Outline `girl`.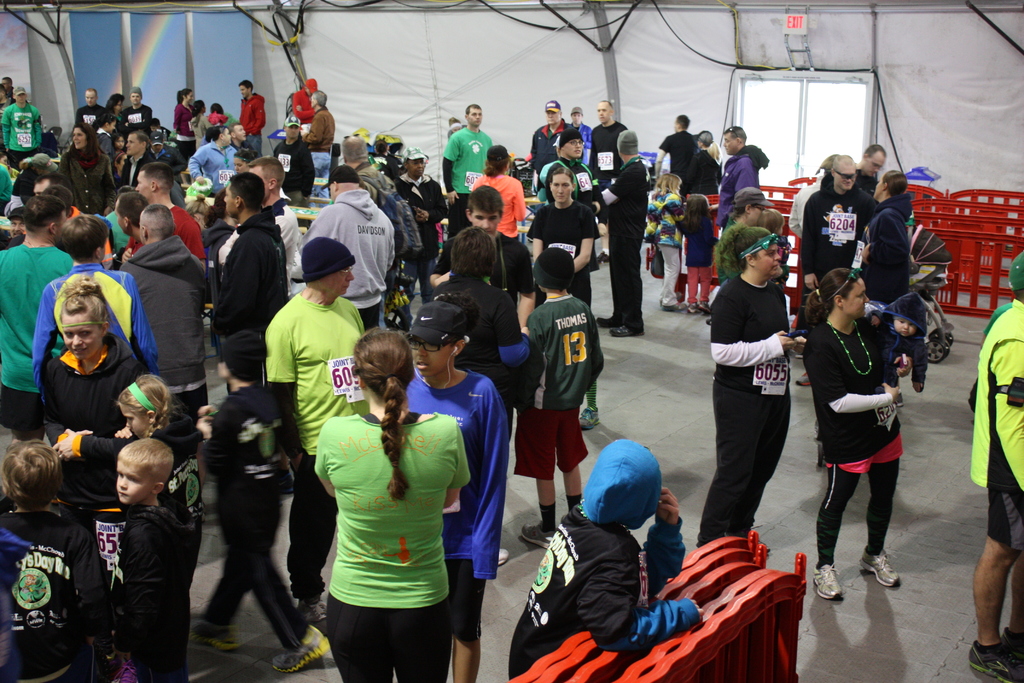
Outline: (394, 150, 449, 305).
